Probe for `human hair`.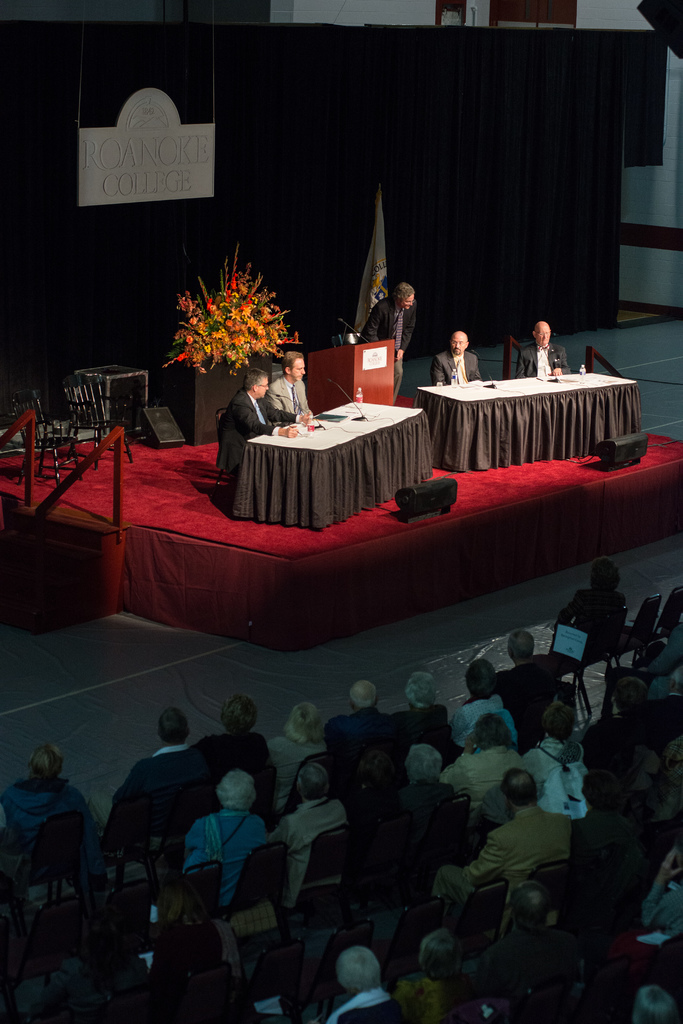
Probe result: 222,762,252,798.
